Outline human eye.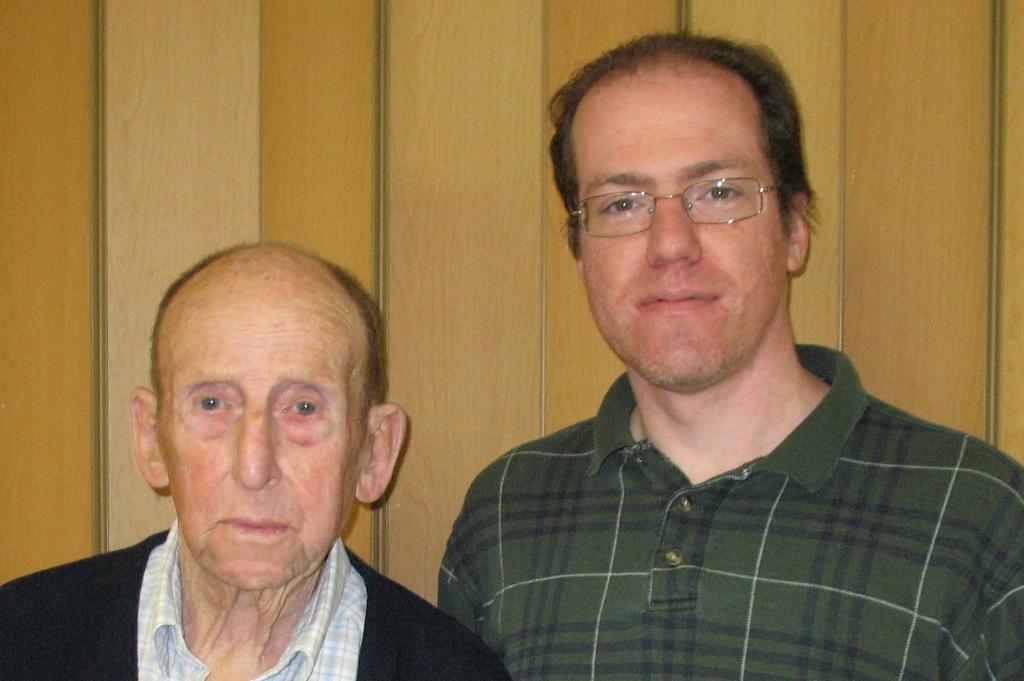
Outline: crop(593, 184, 648, 223).
